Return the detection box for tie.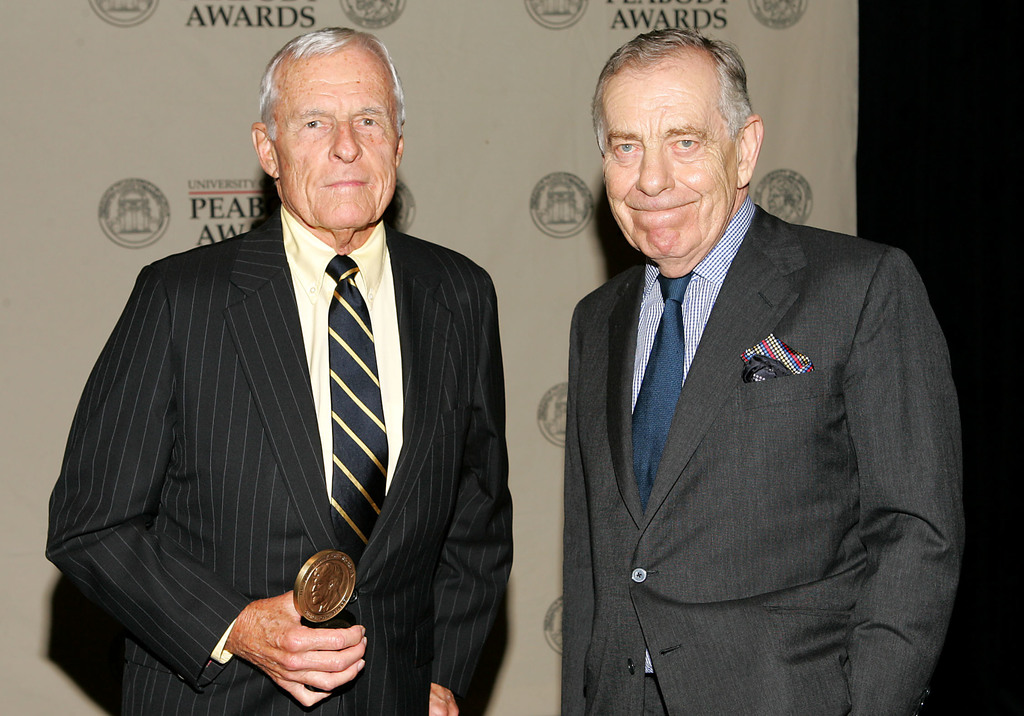
(x1=328, y1=246, x2=388, y2=573).
